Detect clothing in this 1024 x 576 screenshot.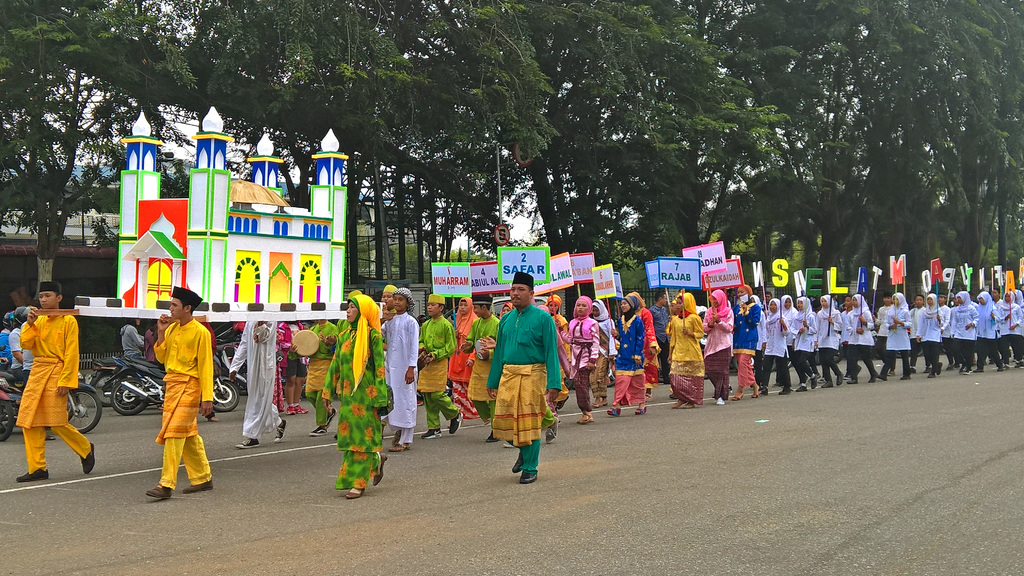
Detection: [x1=462, y1=315, x2=500, y2=424].
